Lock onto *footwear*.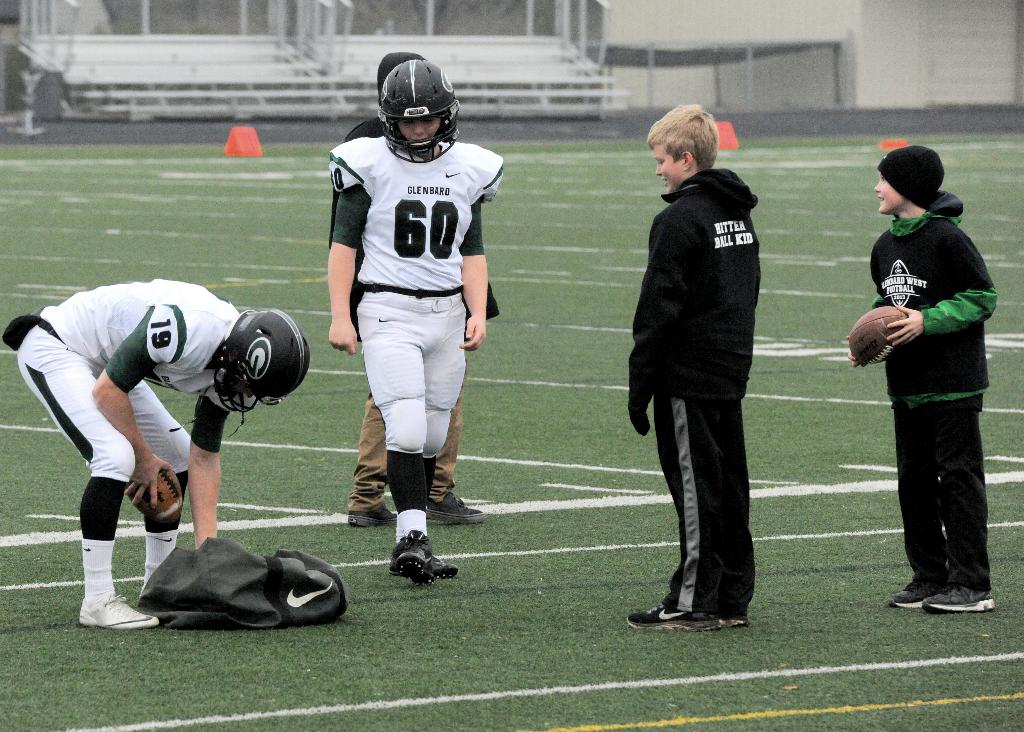
Locked: x1=422, y1=488, x2=486, y2=527.
